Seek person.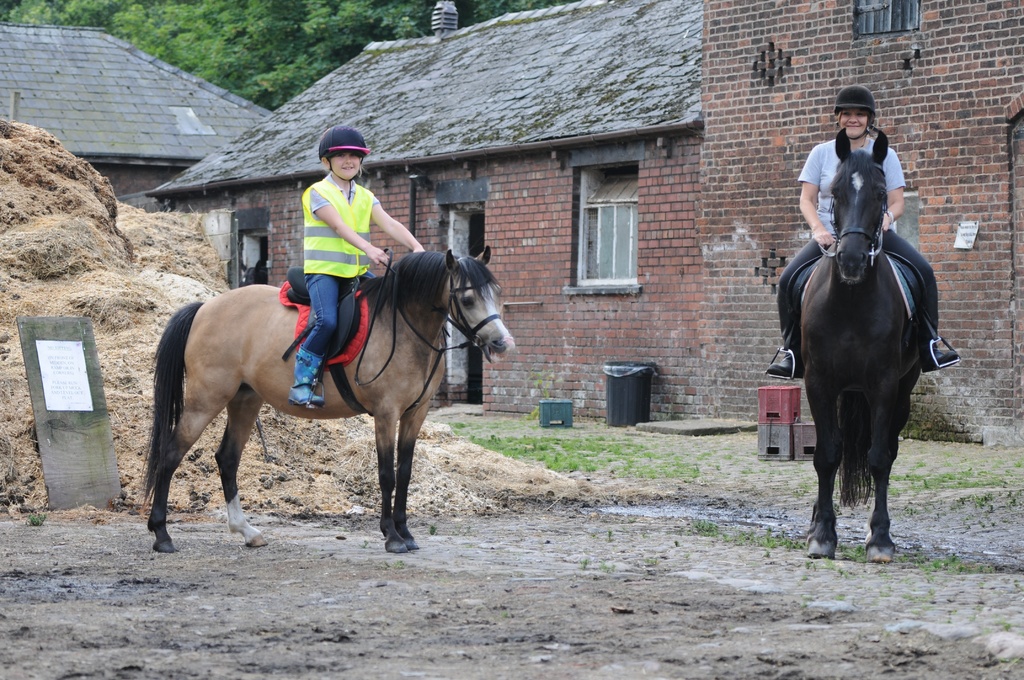
(765,88,961,375).
